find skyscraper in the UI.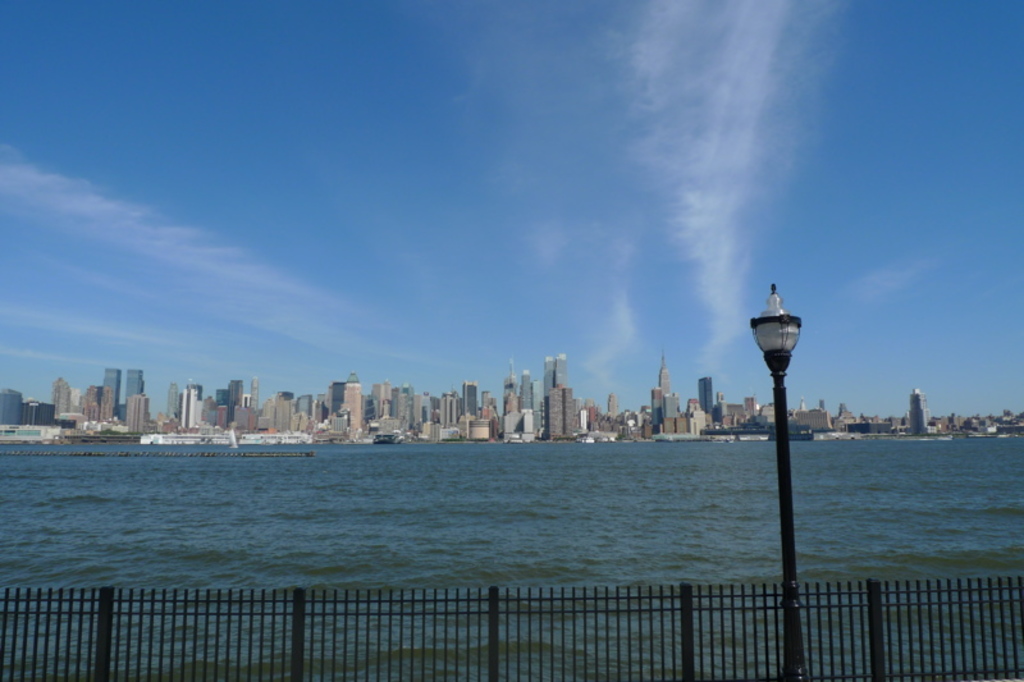
UI element at left=445, top=393, right=463, bottom=435.
